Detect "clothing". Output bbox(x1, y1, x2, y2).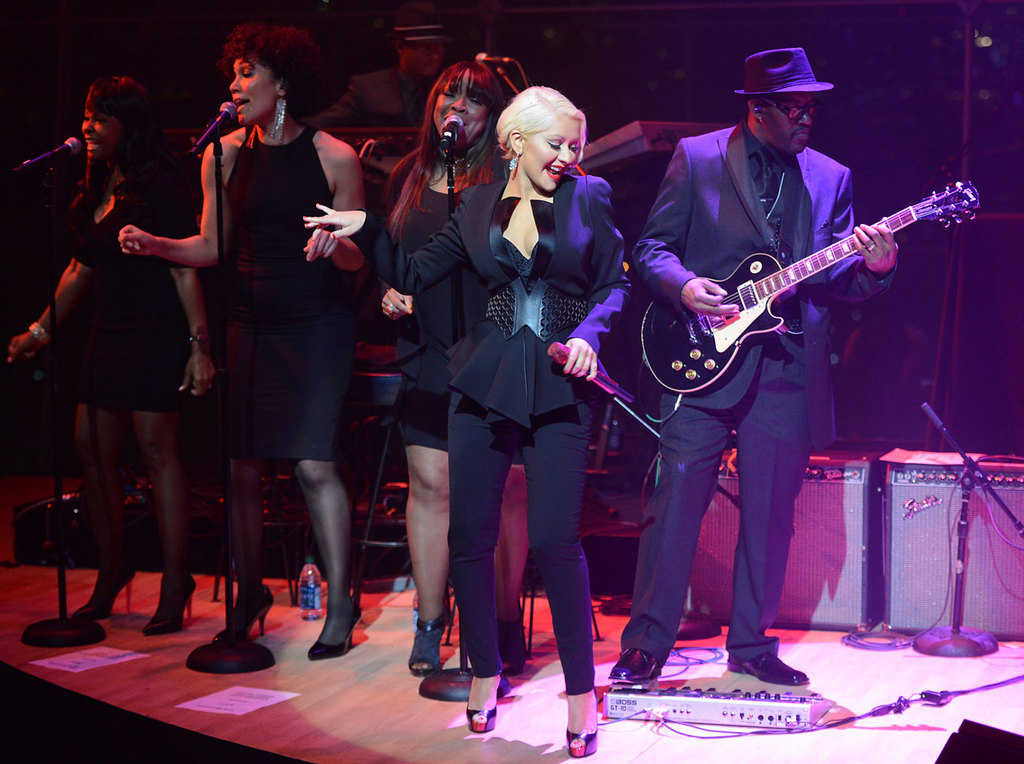
bbox(374, 167, 475, 447).
